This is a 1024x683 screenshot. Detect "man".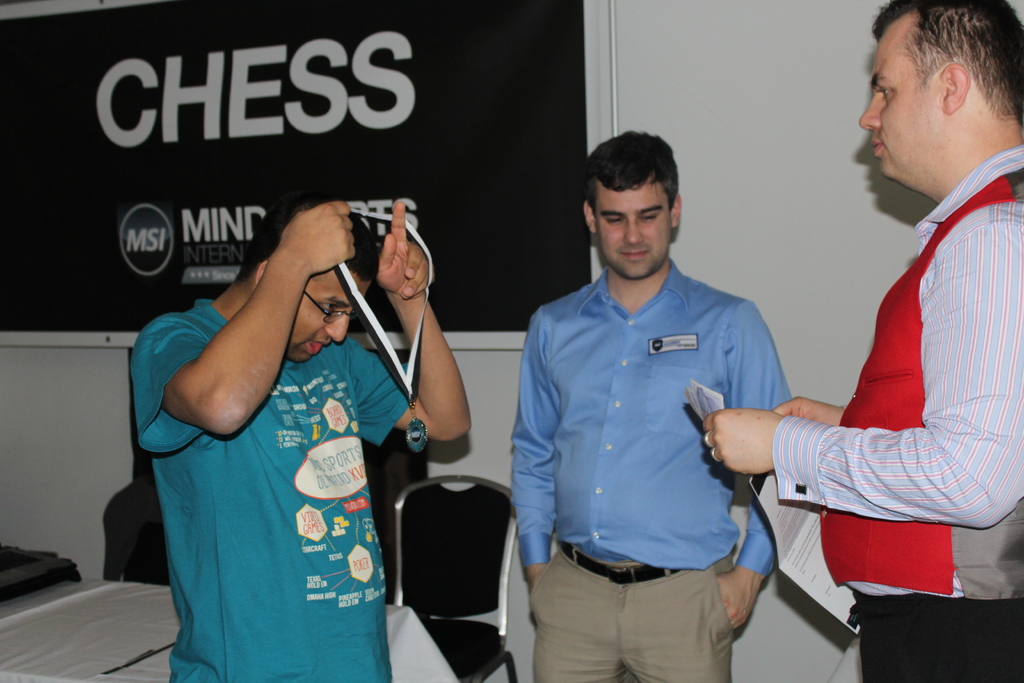
701/0/1023/682.
